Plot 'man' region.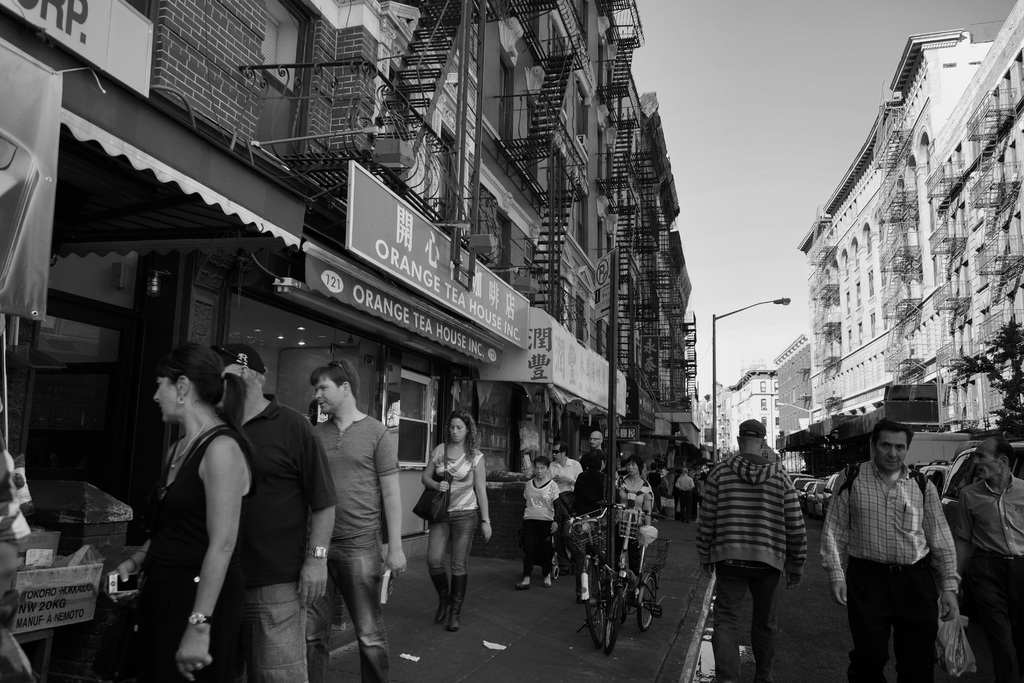
Plotted at bbox=(317, 358, 404, 682).
